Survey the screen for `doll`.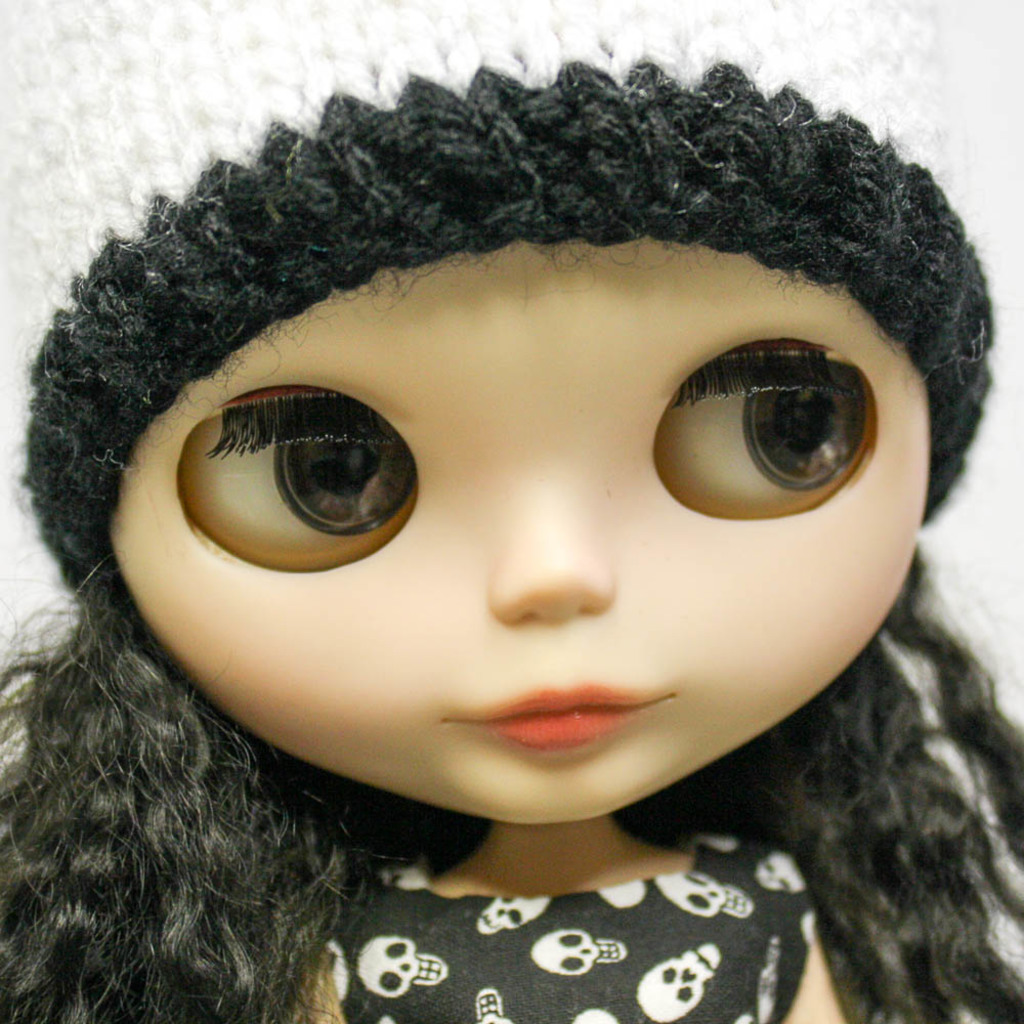
Survey found: (8,0,1023,1016).
